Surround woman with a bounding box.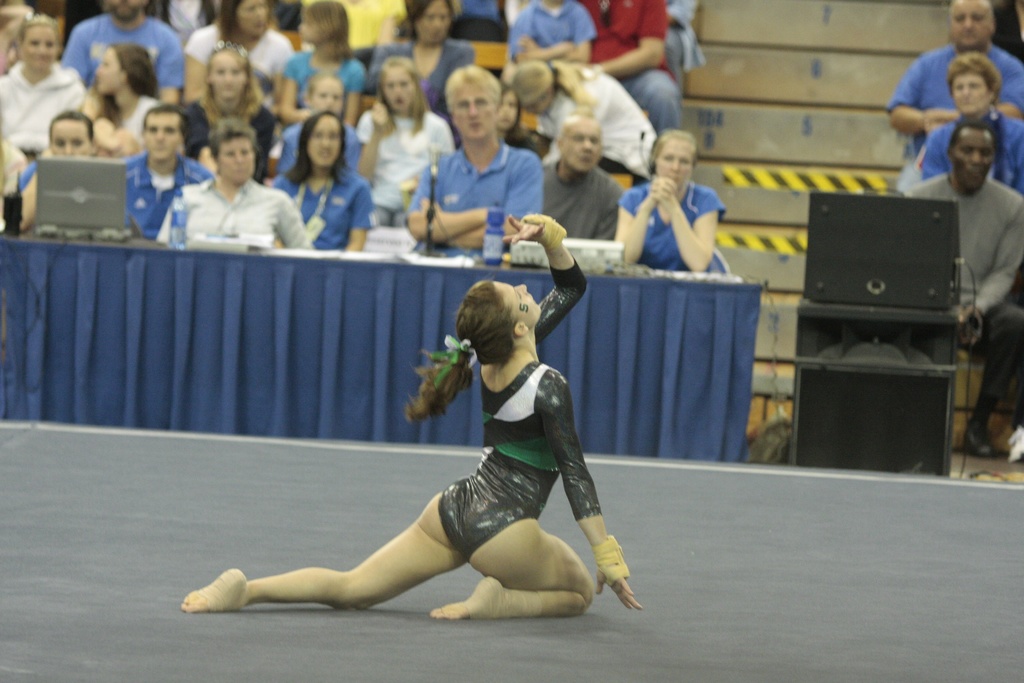
box(381, 0, 471, 108).
